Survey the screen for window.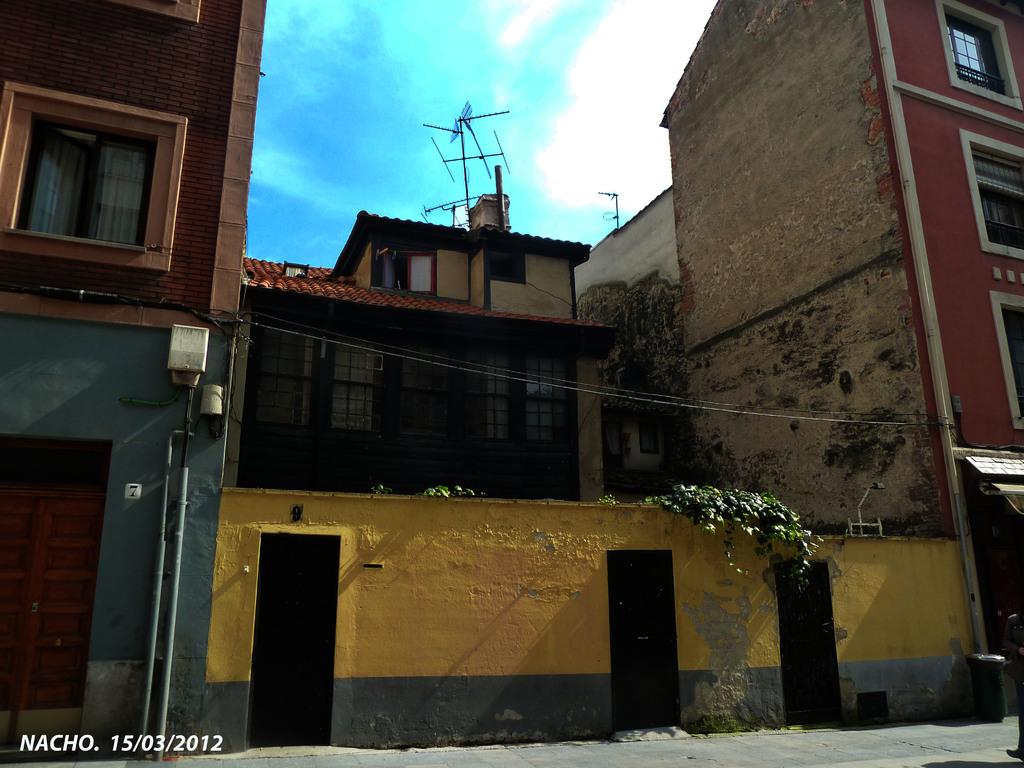
Survey found: <bbox>91, 147, 156, 241</bbox>.
